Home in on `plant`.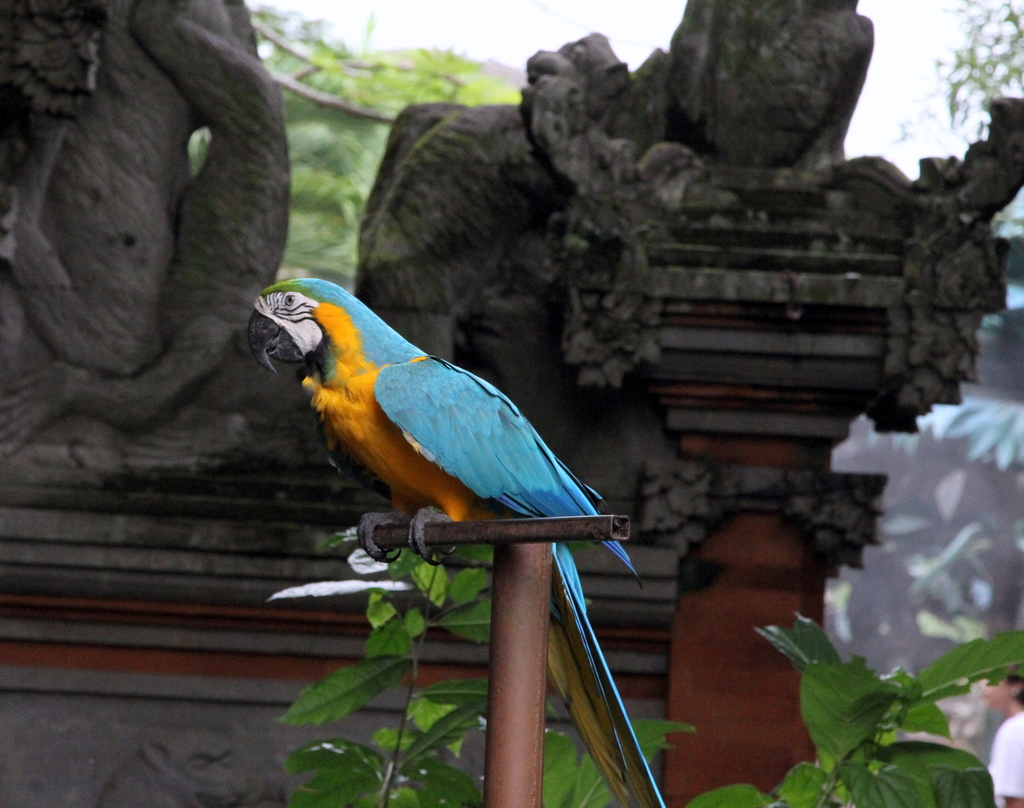
Homed in at 271:503:496:807.
